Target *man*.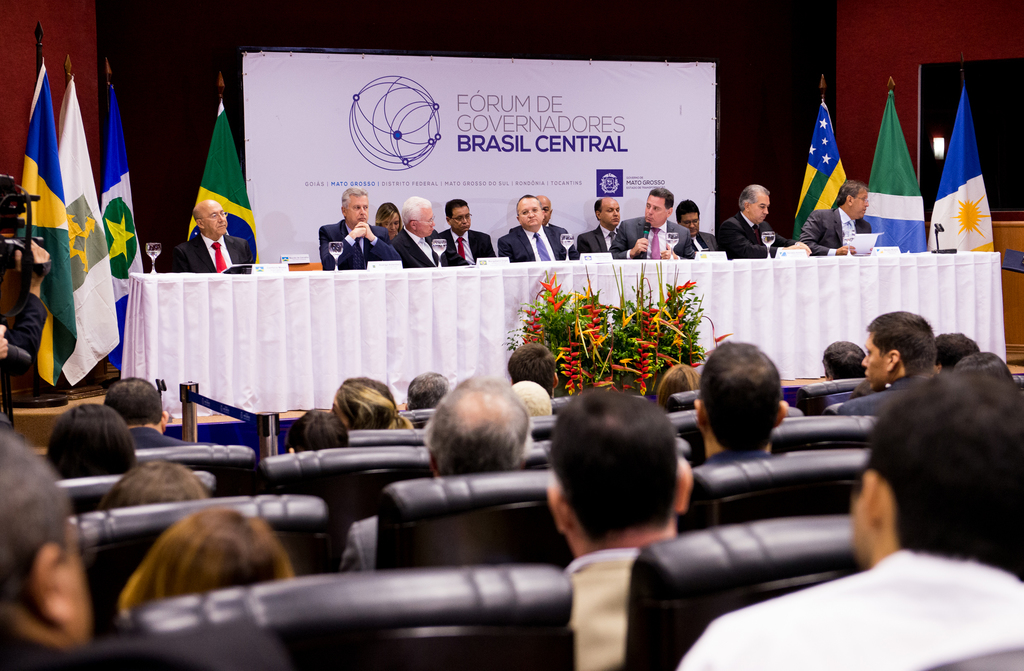
Target region: x1=680, y1=372, x2=1023, y2=670.
